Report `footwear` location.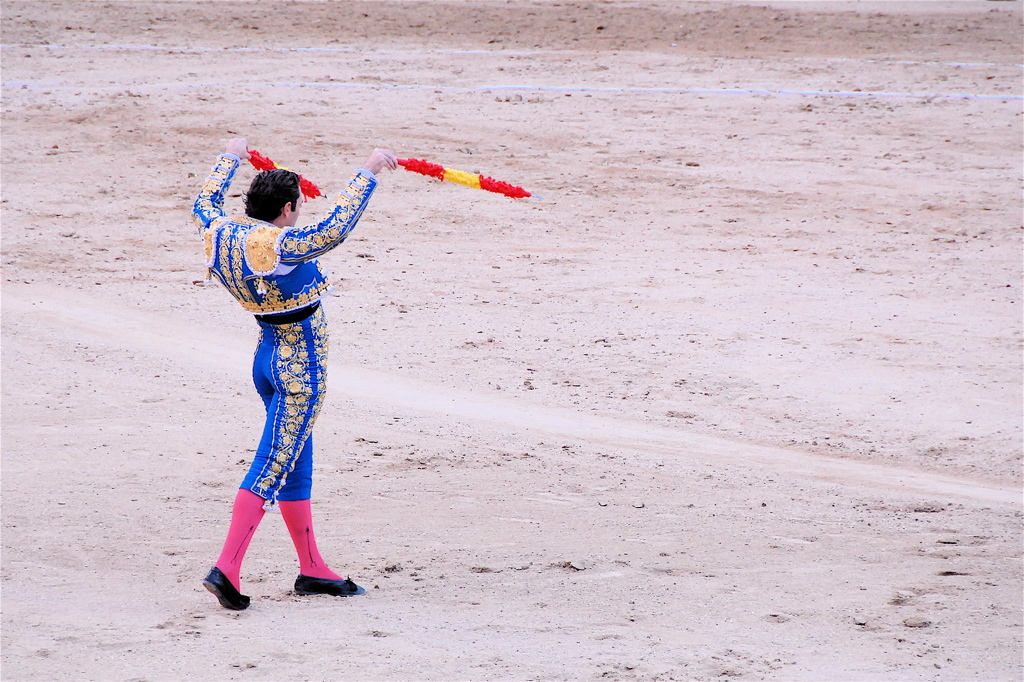
Report: bbox=[294, 573, 367, 599].
